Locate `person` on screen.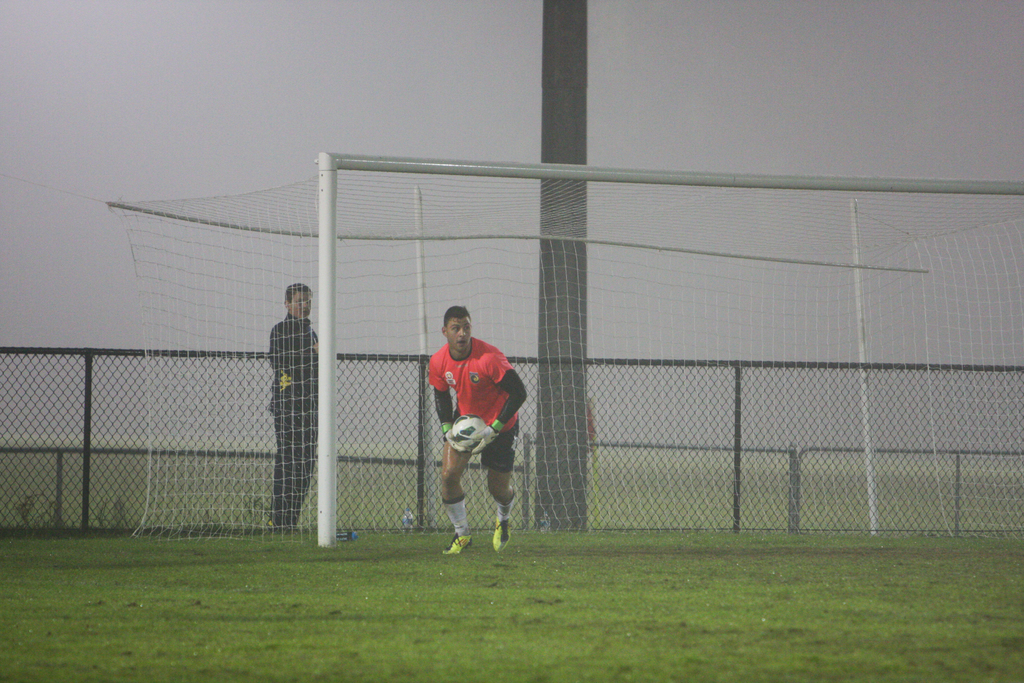
On screen at region(431, 299, 520, 558).
